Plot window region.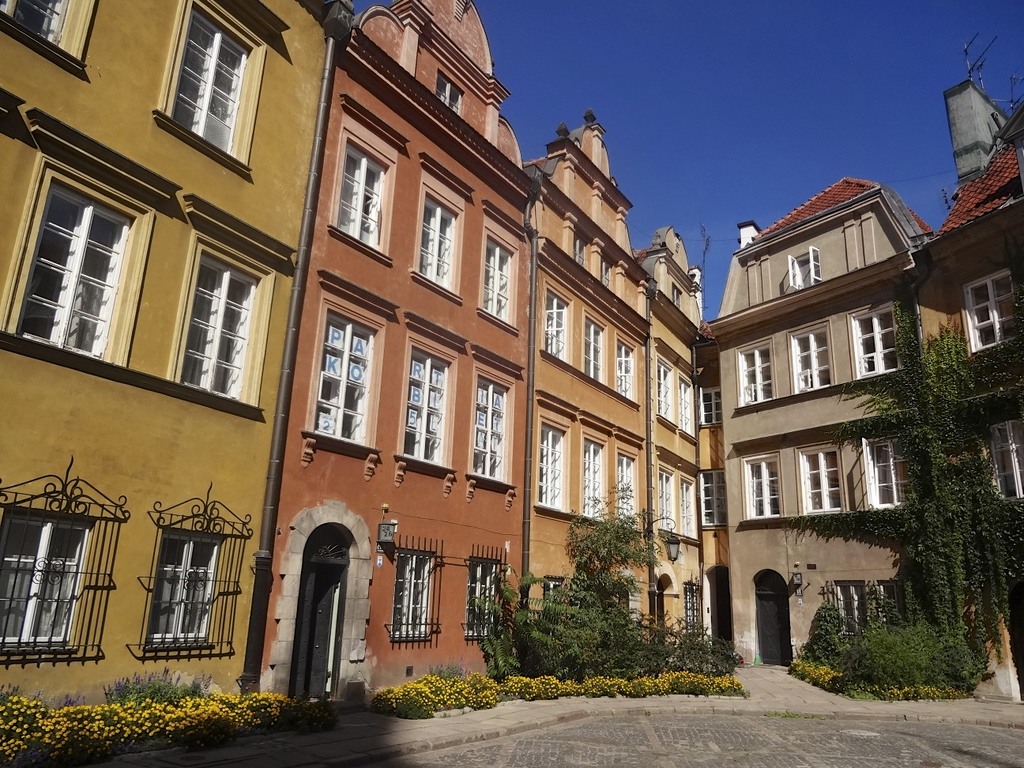
Plotted at <box>612,334,637,400</box>.
